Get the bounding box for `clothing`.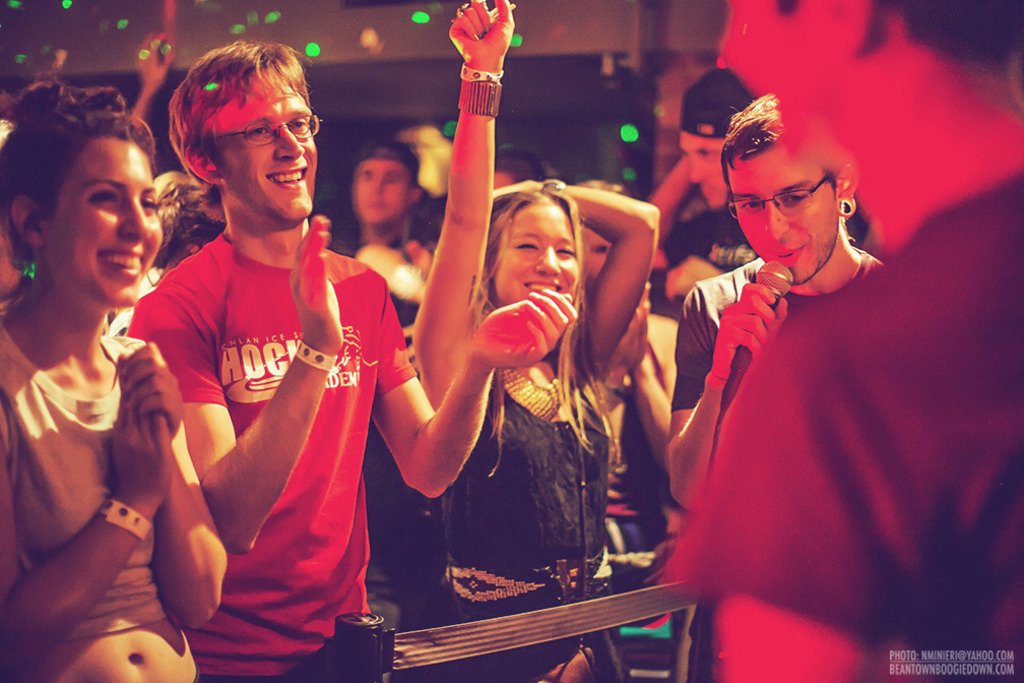
<region>667, 250, 883, 409</region>.
